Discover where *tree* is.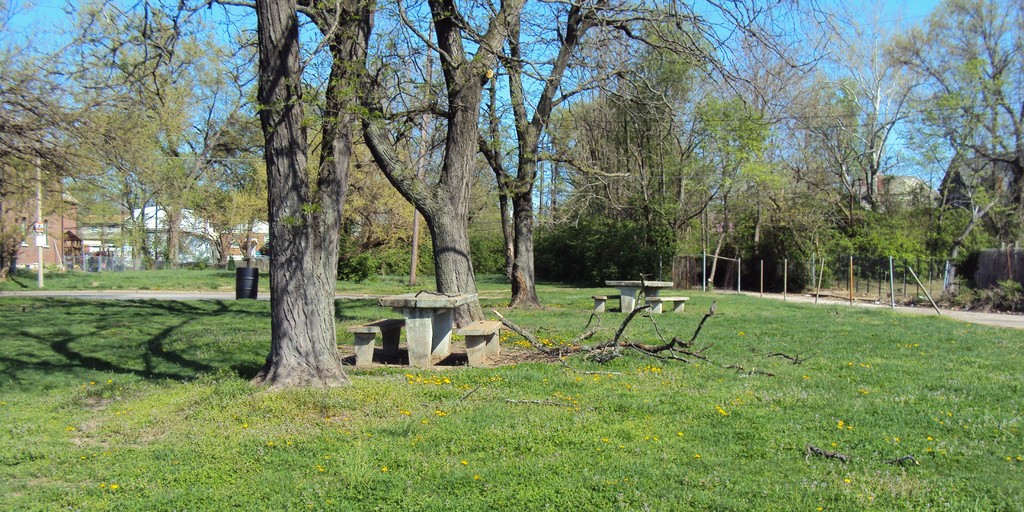
Discovered at locate(177, 0, 532, 392).
